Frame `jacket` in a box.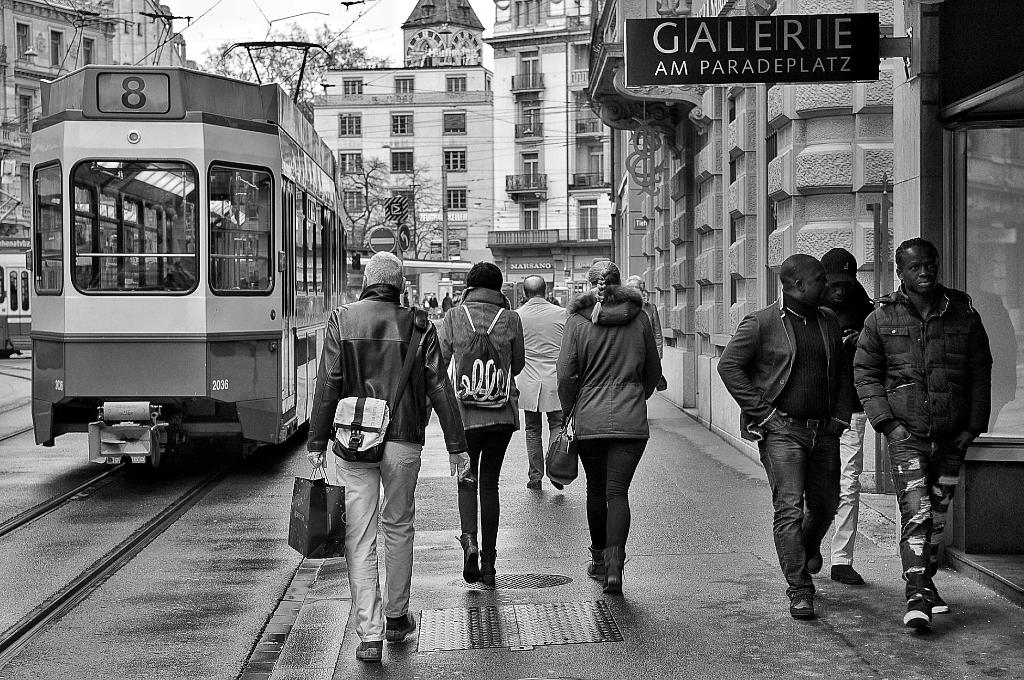
(x1=555, y1=283, x2=662, y2=444).
